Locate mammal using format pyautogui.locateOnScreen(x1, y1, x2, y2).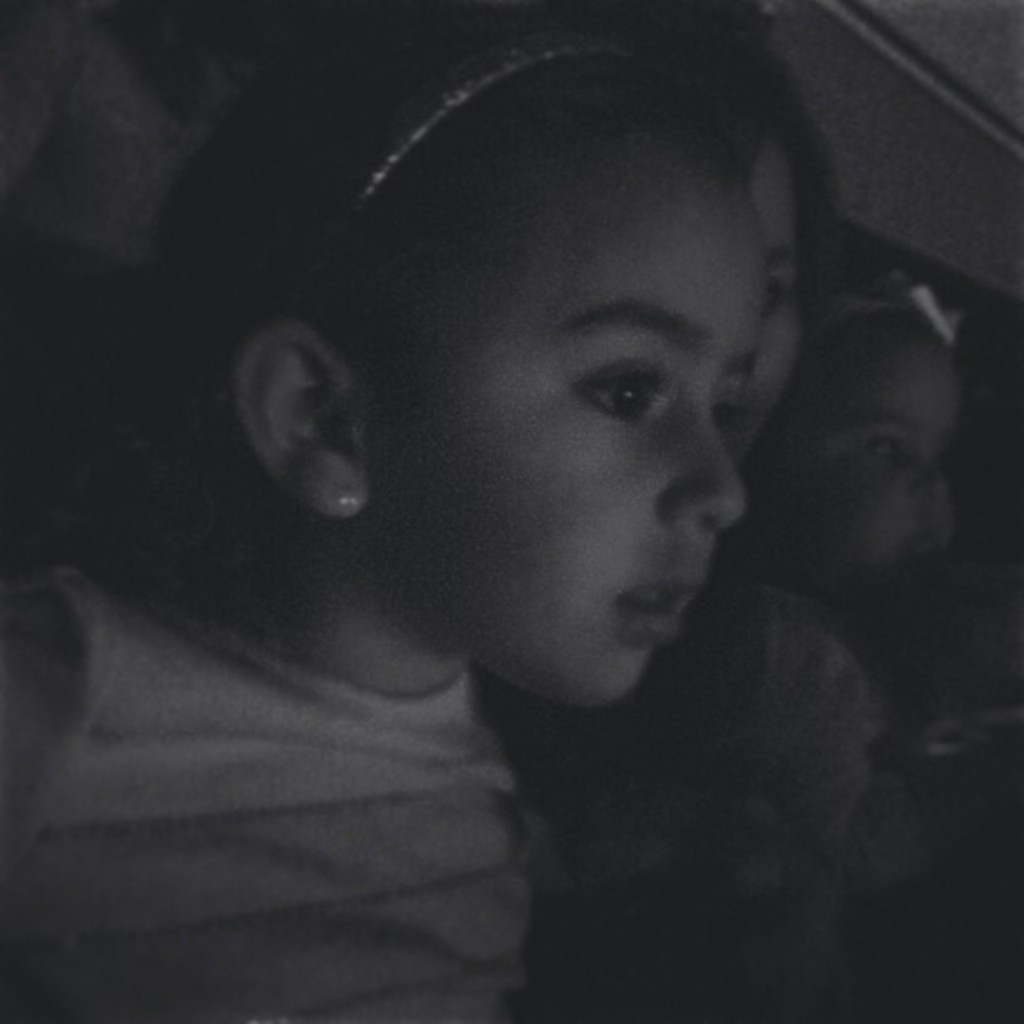
pyautogui.locateOnScreen(619, 286, 1022, 1022).
